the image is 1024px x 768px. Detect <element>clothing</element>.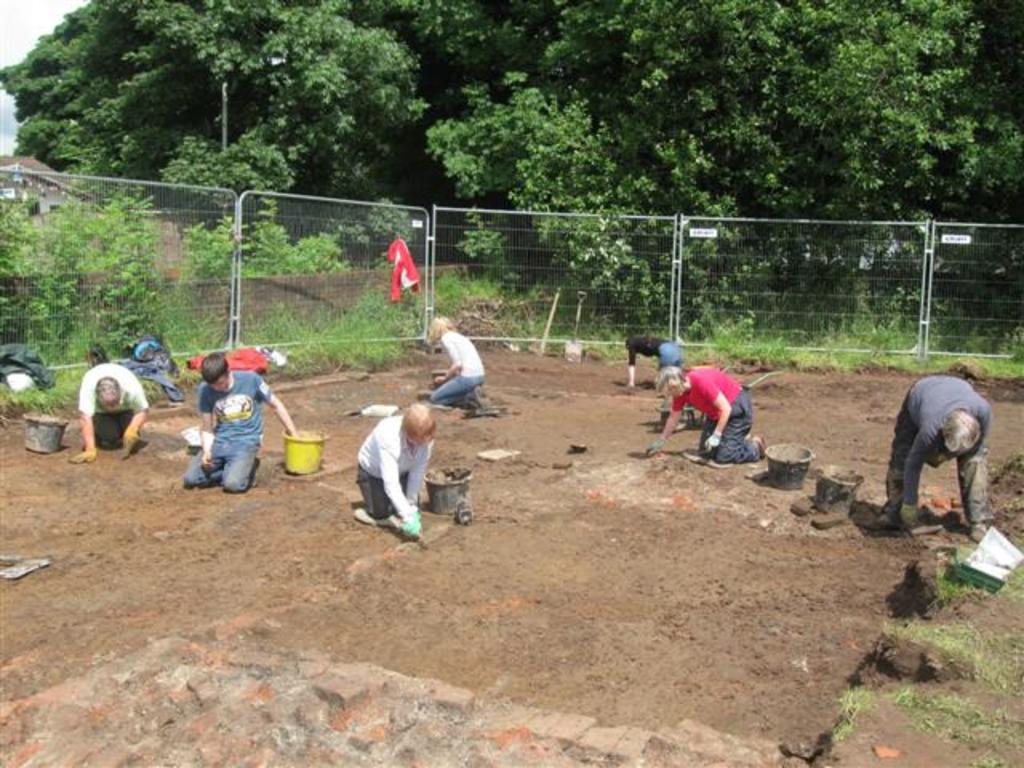
Detection: x1=354 y1=411 x2=430 y2=525.
